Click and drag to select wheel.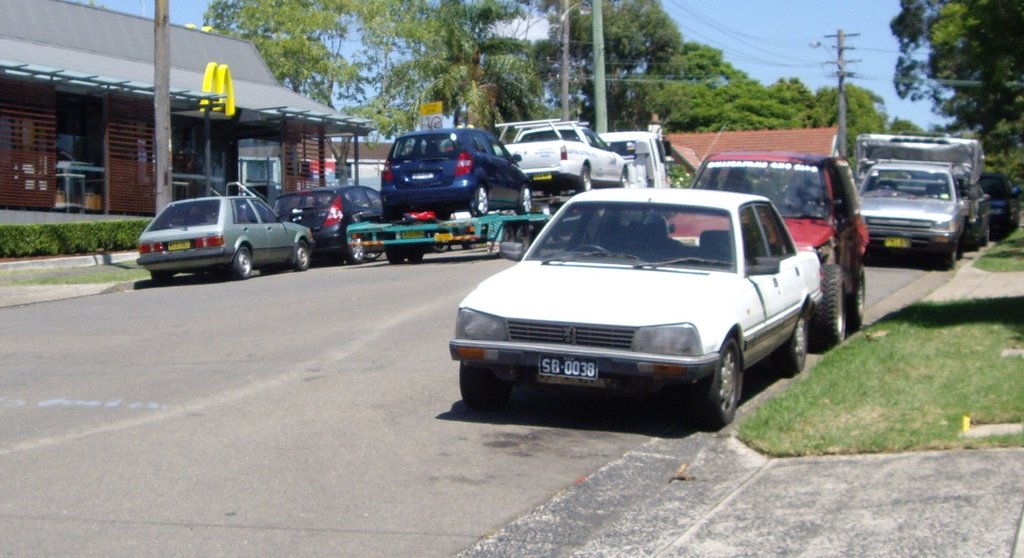
Selection: detection(620, 171, 628, 185).
